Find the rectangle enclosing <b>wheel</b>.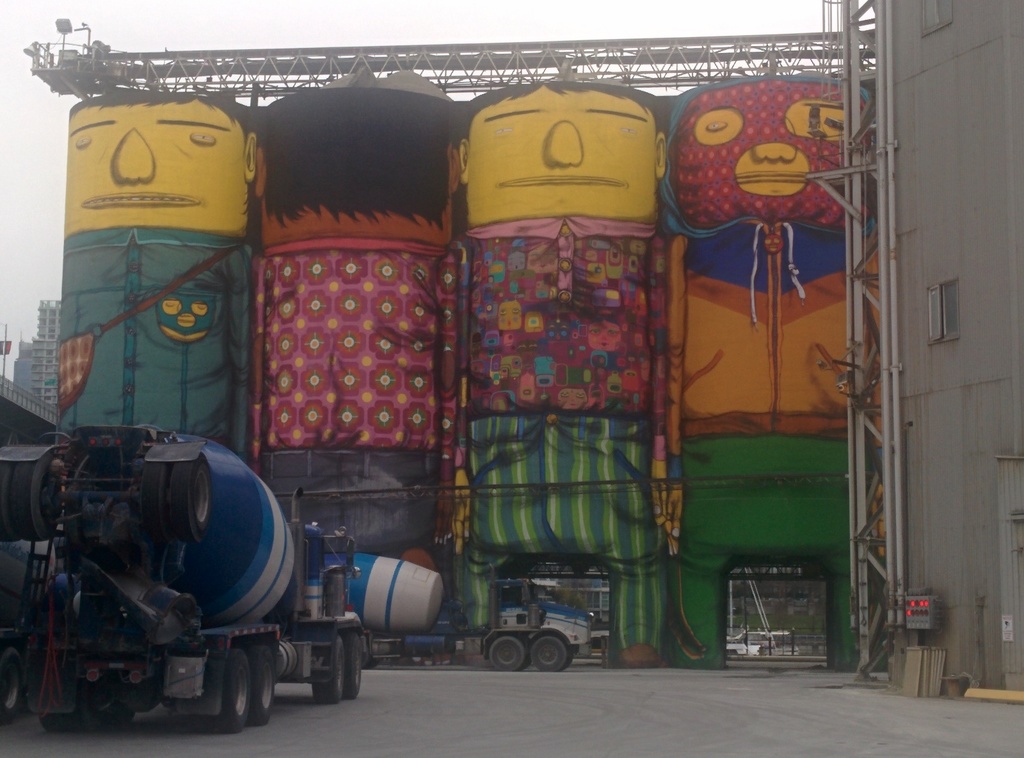
<bbox>484, 633, 529, 671</bbox>.
